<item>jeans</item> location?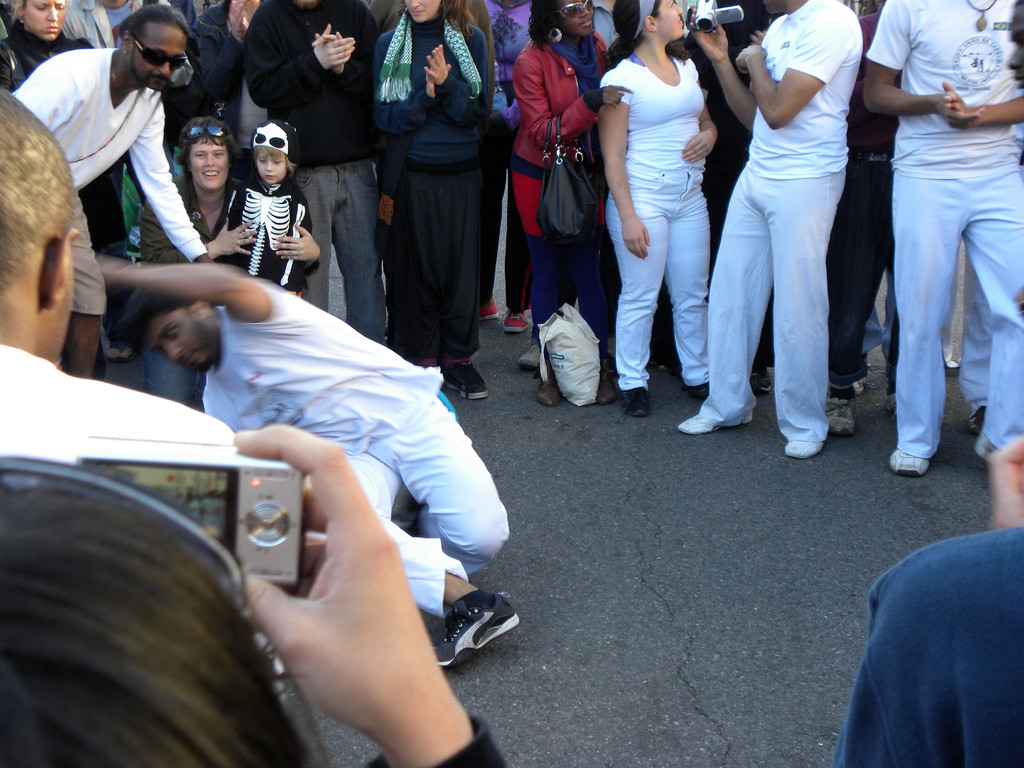
483/179/535/316
